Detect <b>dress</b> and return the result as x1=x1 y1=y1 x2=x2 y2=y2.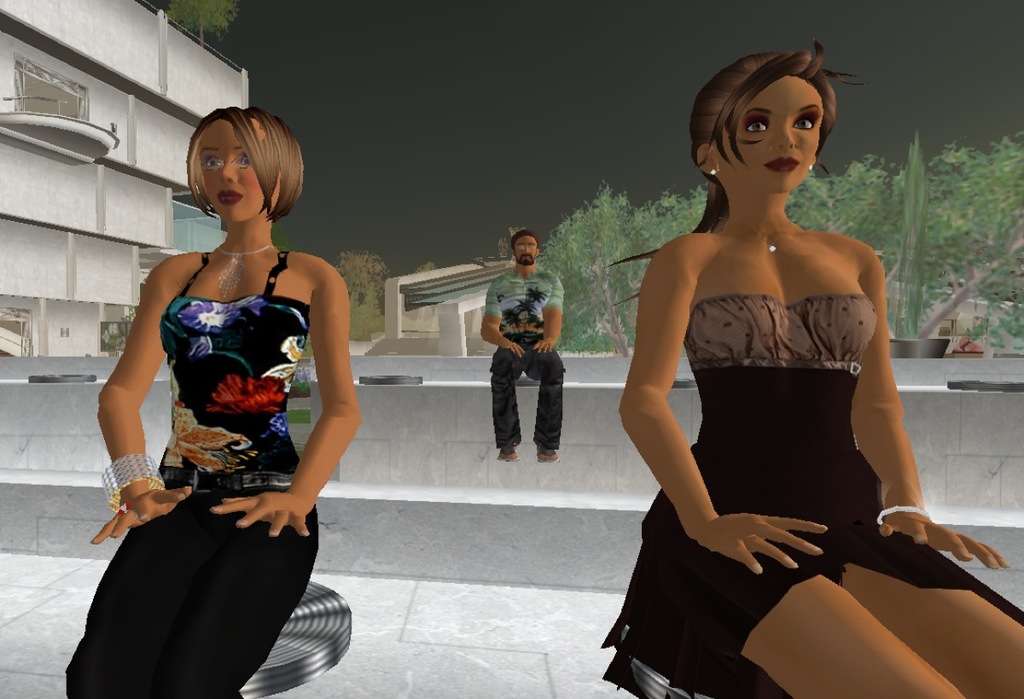
x1=599 y1=294 x2=1023 y2=698.
